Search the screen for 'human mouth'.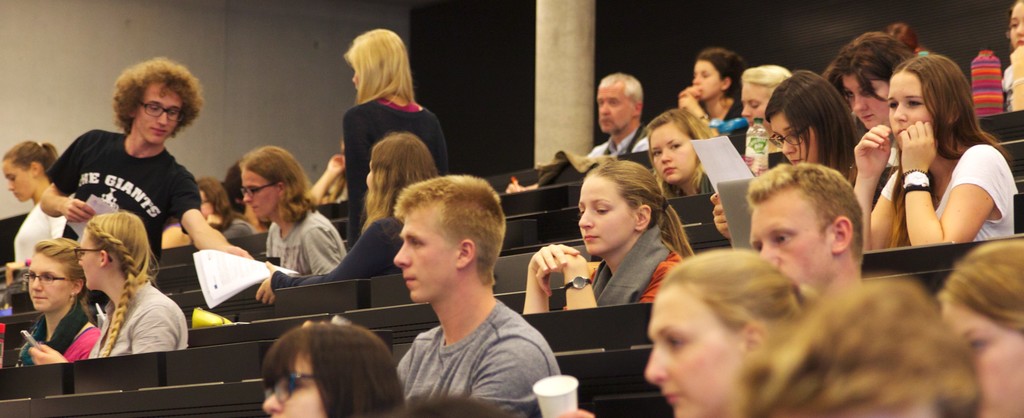
Found at <bbox>150, 125, 171, 138</bbox>.
